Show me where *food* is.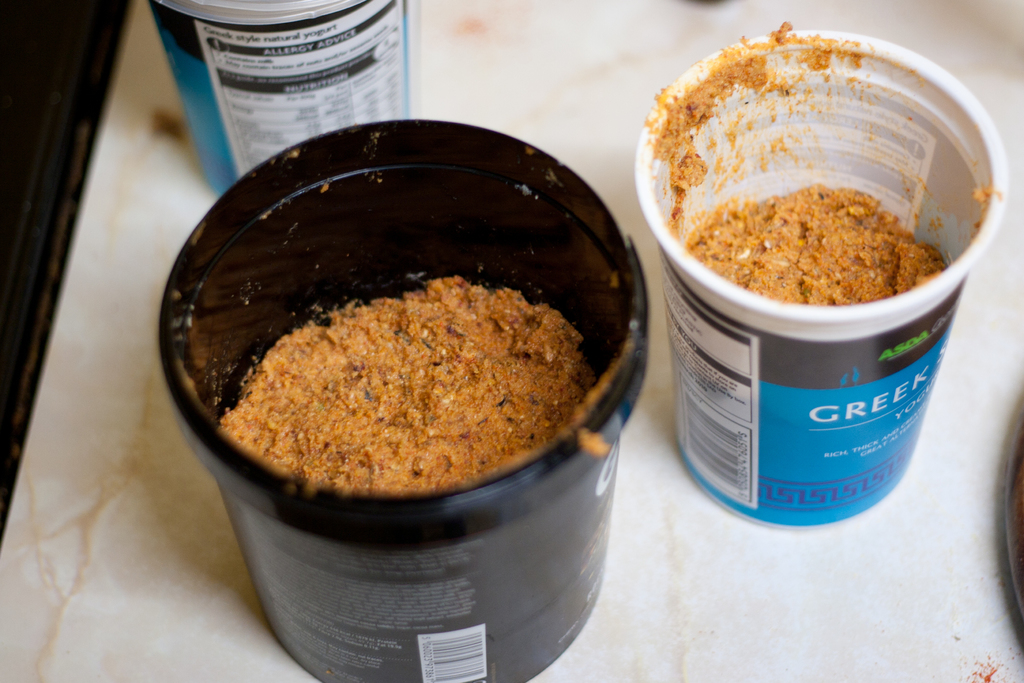
*food* is at <box>216,272,598,491</box>.
